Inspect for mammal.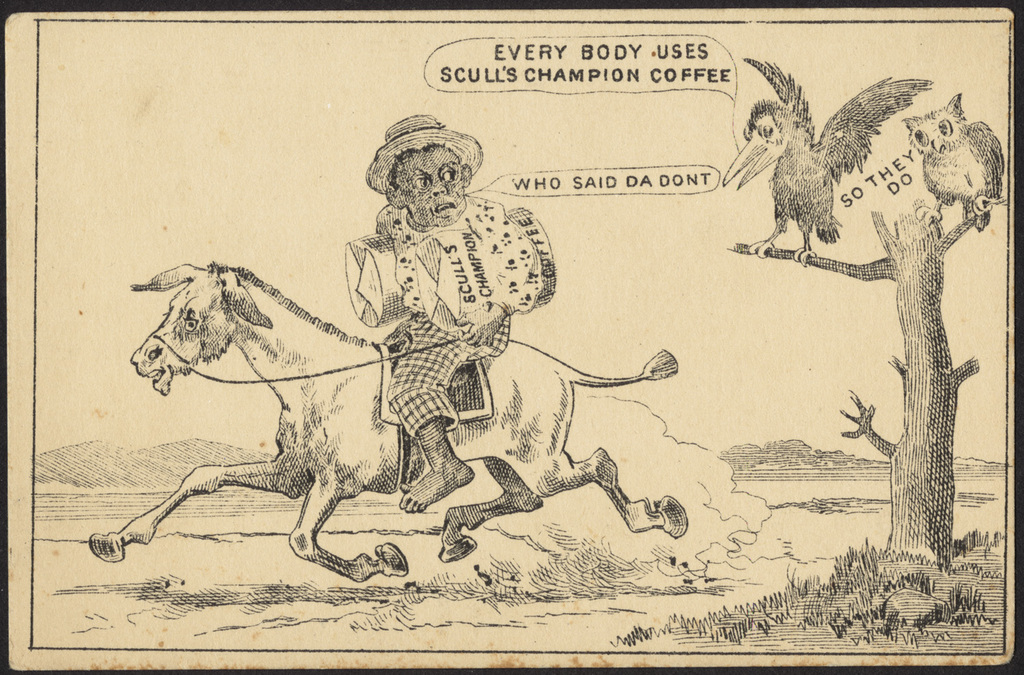
Inspection: pyautogui.locateOnScreen(358, 110, 543, 516).
